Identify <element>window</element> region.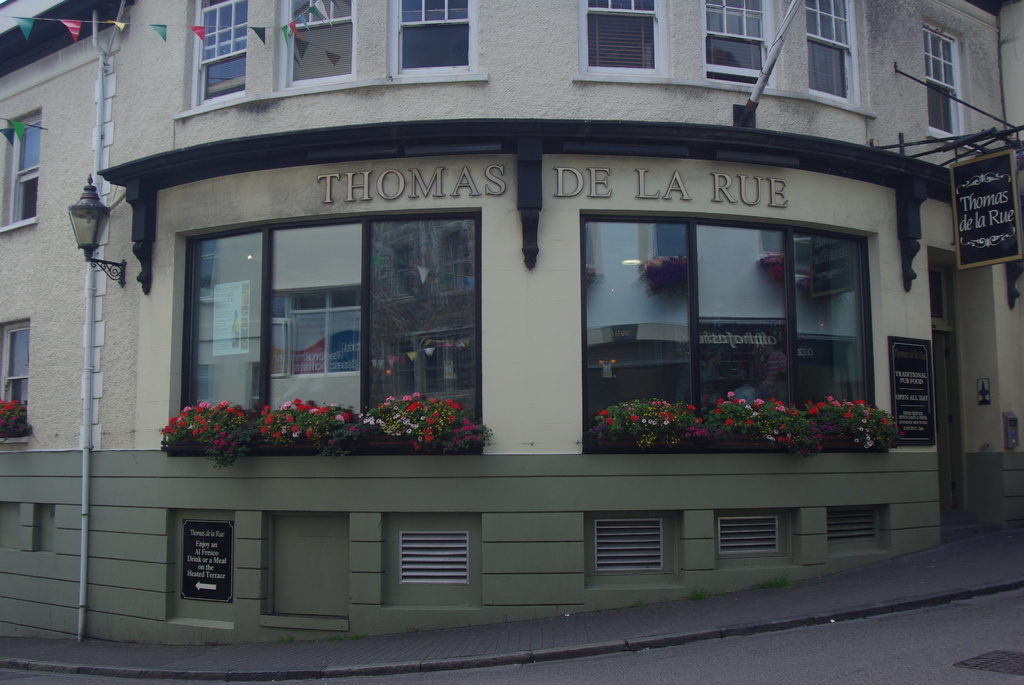
Region: 590/515/685/588.
